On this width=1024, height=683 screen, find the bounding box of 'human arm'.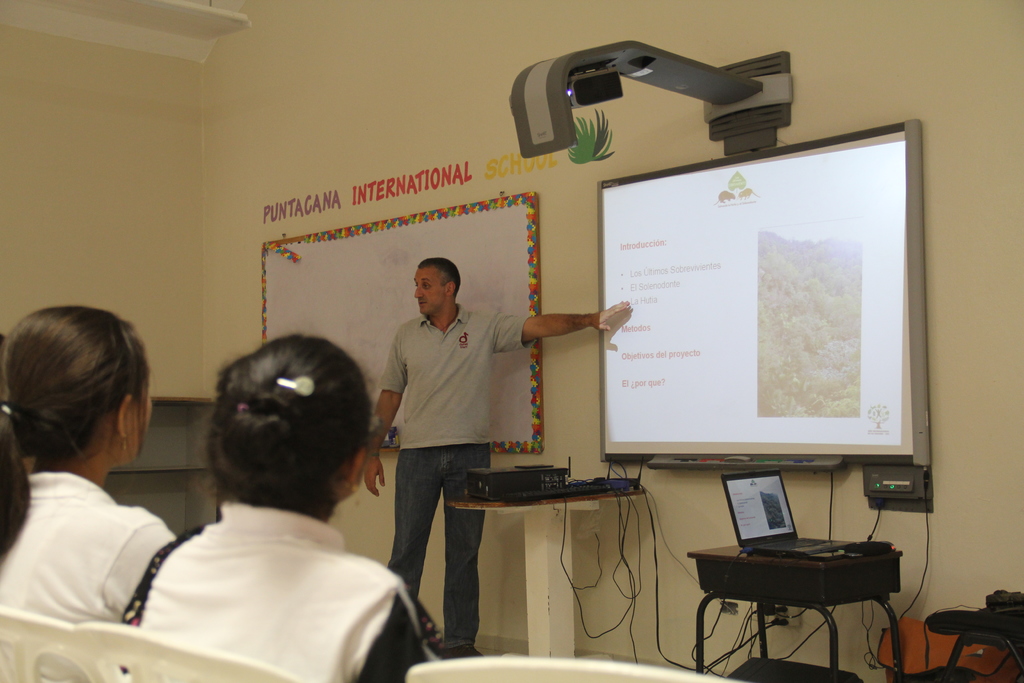
Bounding box: x1=357 y1=325 x2=408 y2=514.
